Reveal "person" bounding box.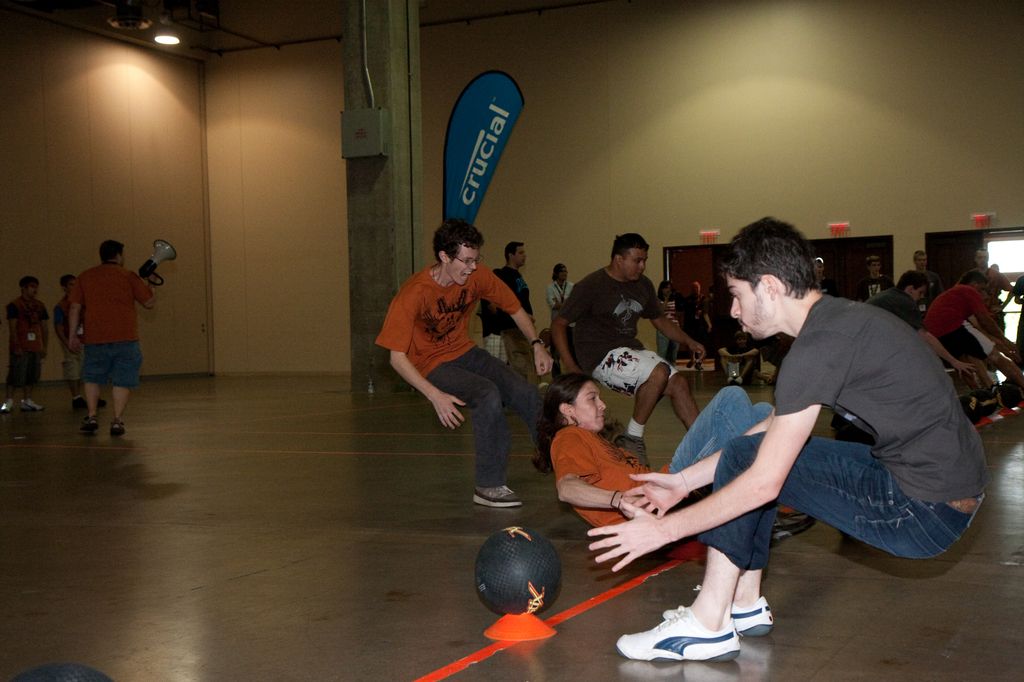
Revealed: x1=0, y1=274, x2=51, y2=414.
